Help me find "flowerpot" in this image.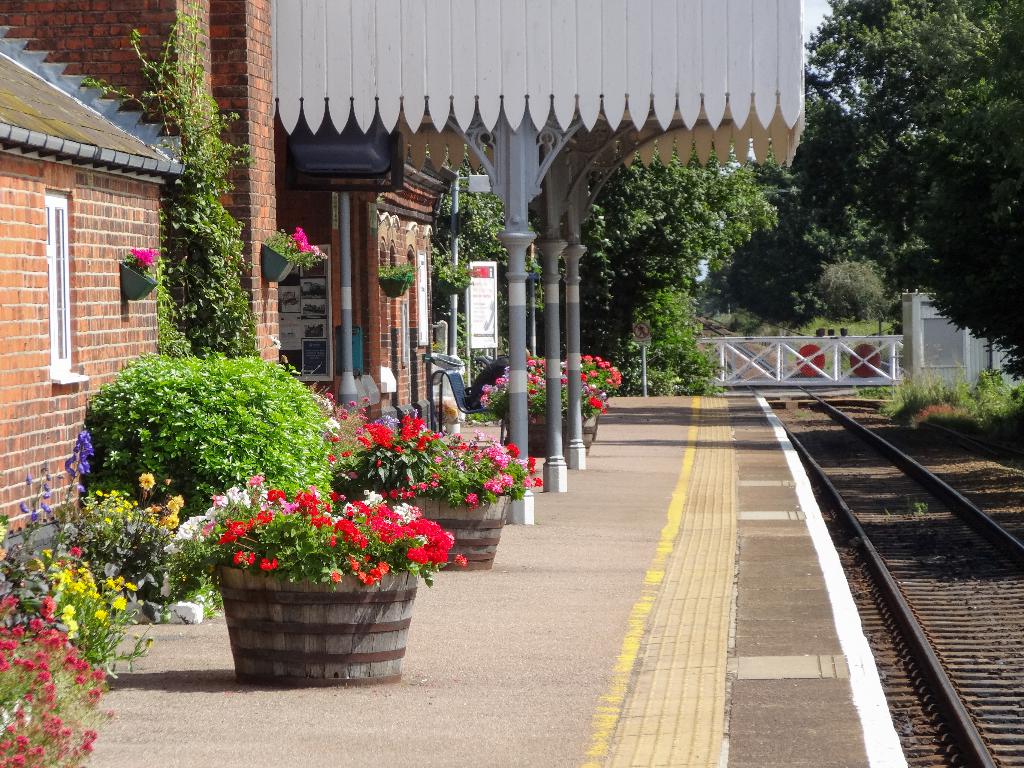
Found it: detection(199, 507, 416, 685).
